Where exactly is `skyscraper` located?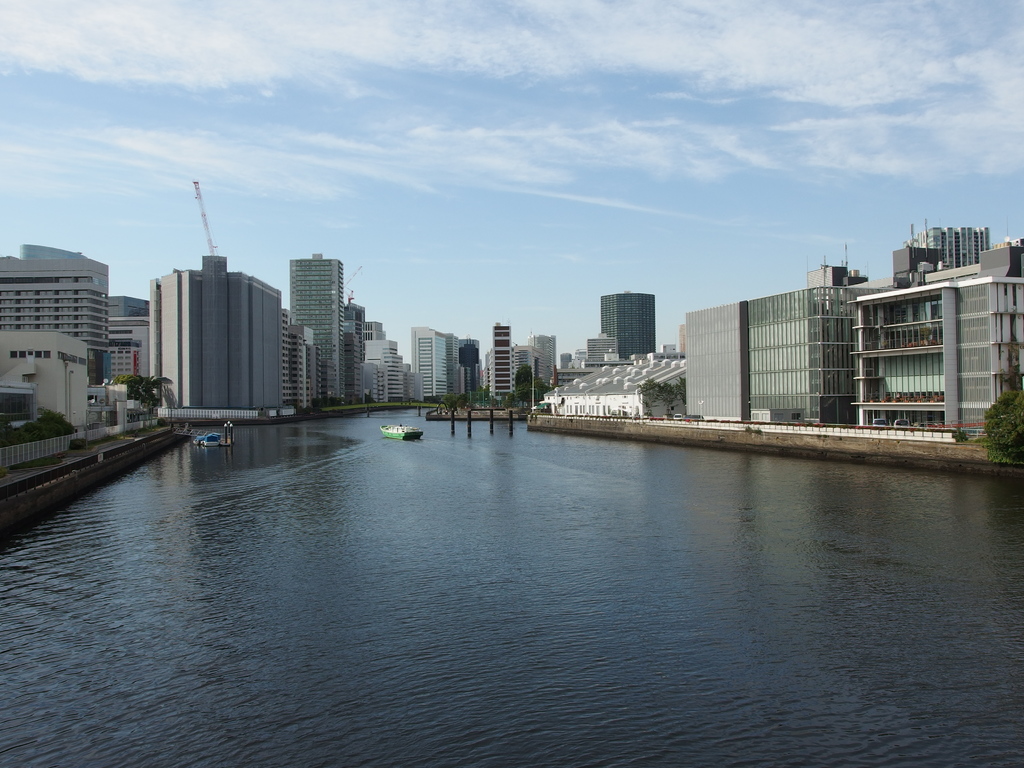
Its bounding box is select_region(255, 233, 382, 416).
